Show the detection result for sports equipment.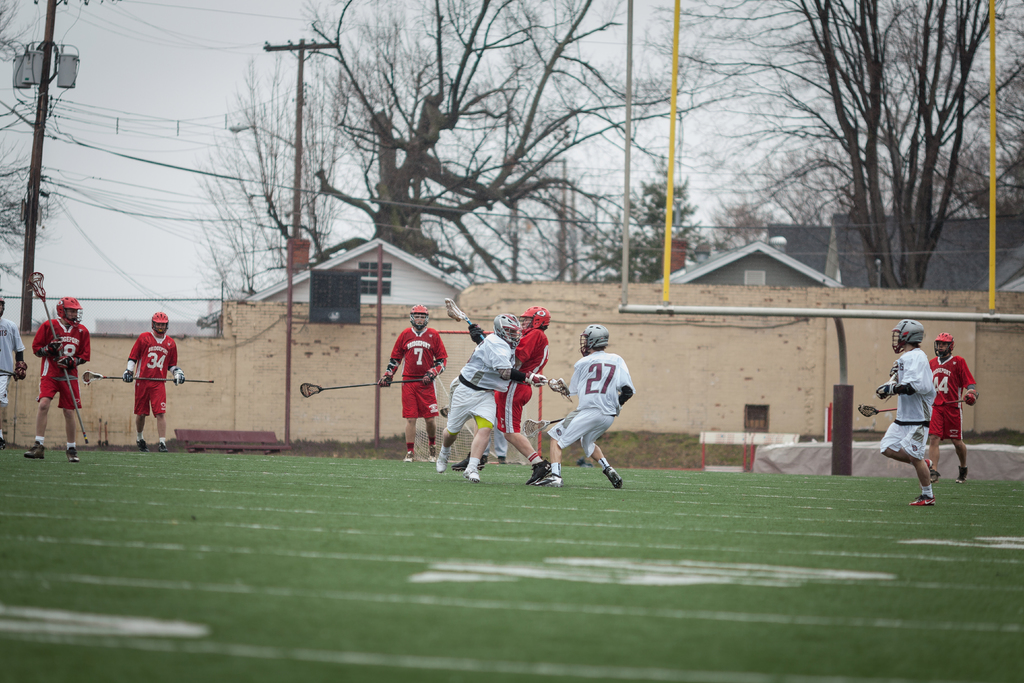
<bbox>515, 303, 548, 336</bbox>.
